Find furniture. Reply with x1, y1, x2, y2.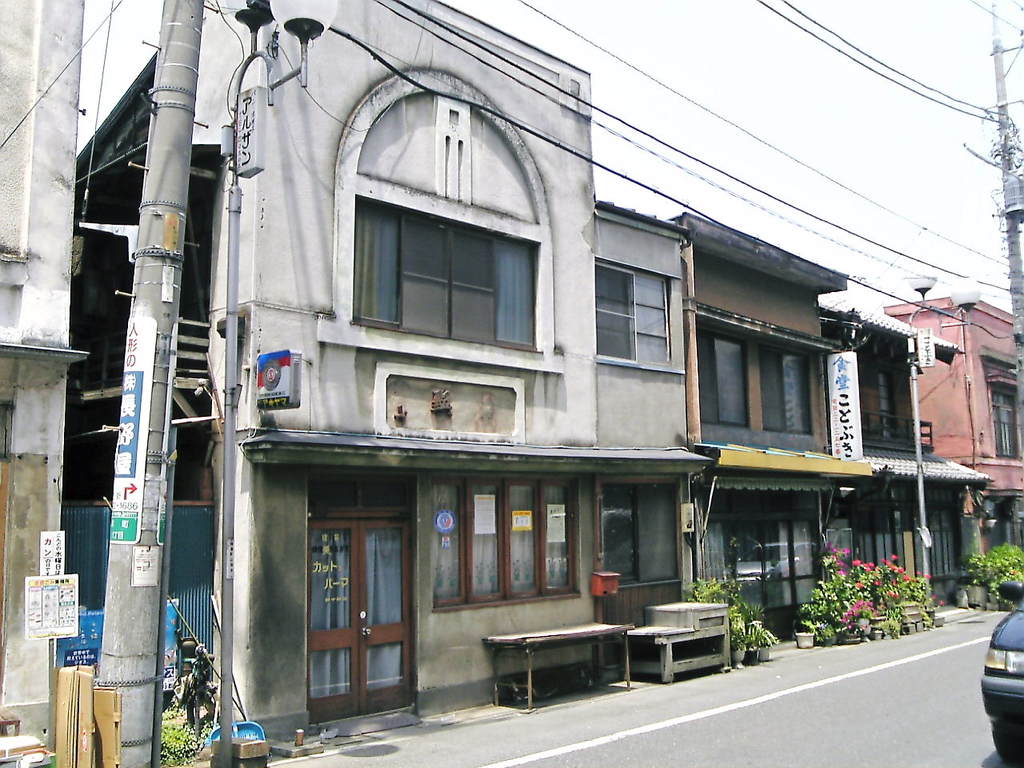
478, 618, 640, 708.
